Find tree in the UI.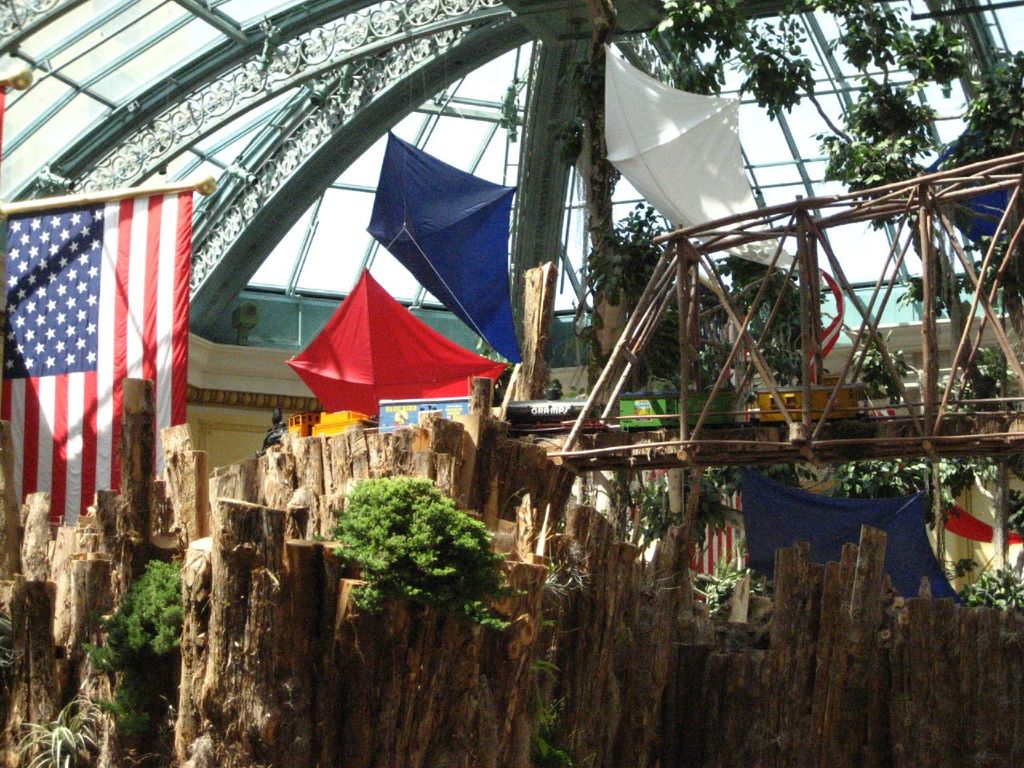
UI element at {"left": 711, "top": 235, "right": 801, "bottom": 378}.
